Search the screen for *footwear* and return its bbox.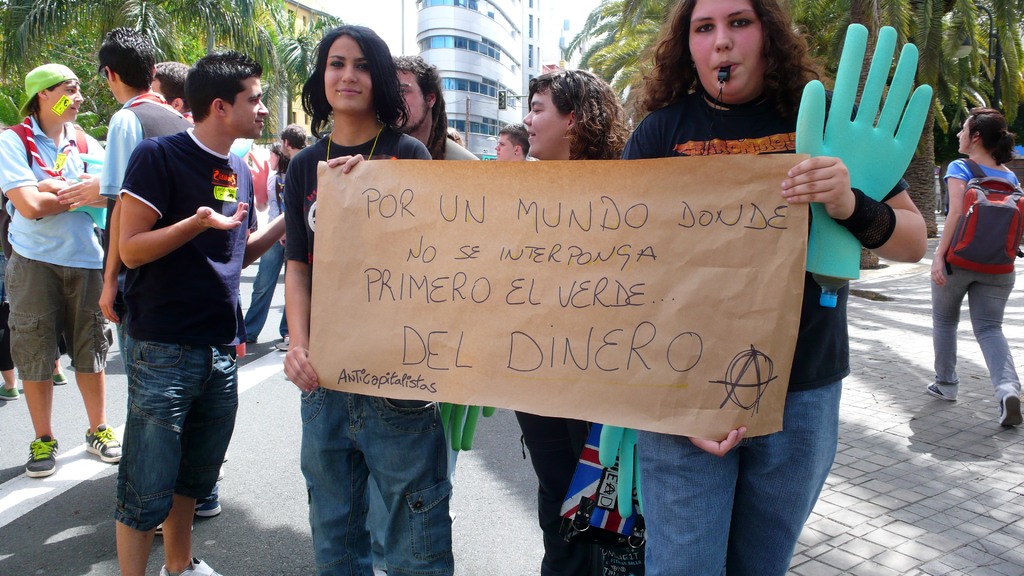
Found: crop(926, 385, 955, 403).
